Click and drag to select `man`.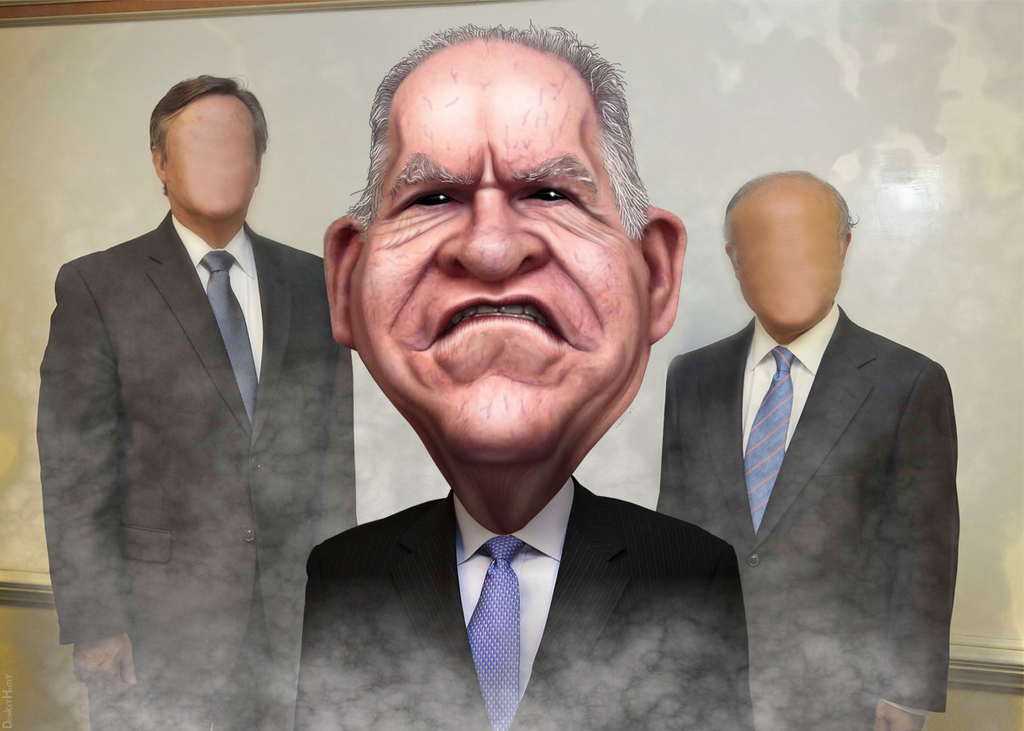
Selection: locate(648, 165, 956, 730).
